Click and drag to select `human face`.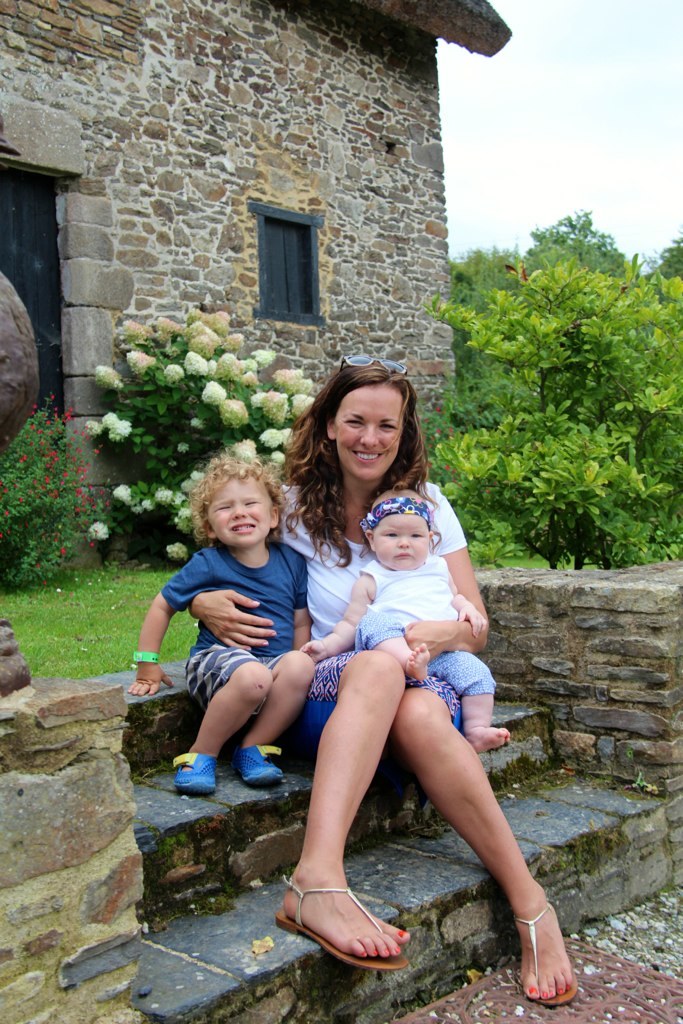
Selection: Rect(374, 513, 424, 570).
